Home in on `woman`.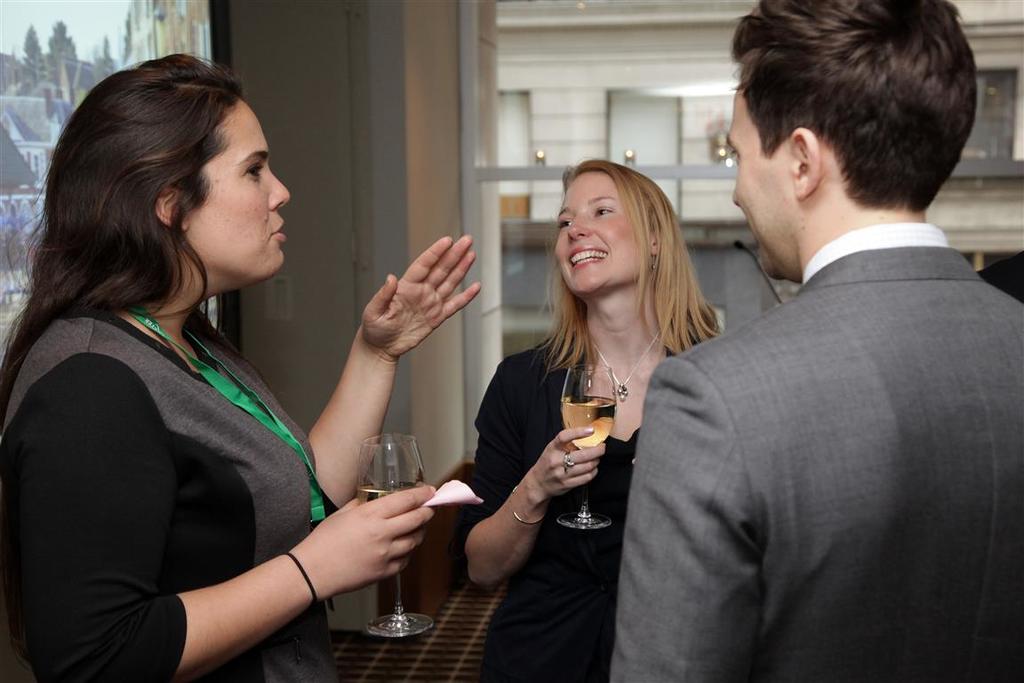
Homed in at <box>0,35,489,682</box>.
